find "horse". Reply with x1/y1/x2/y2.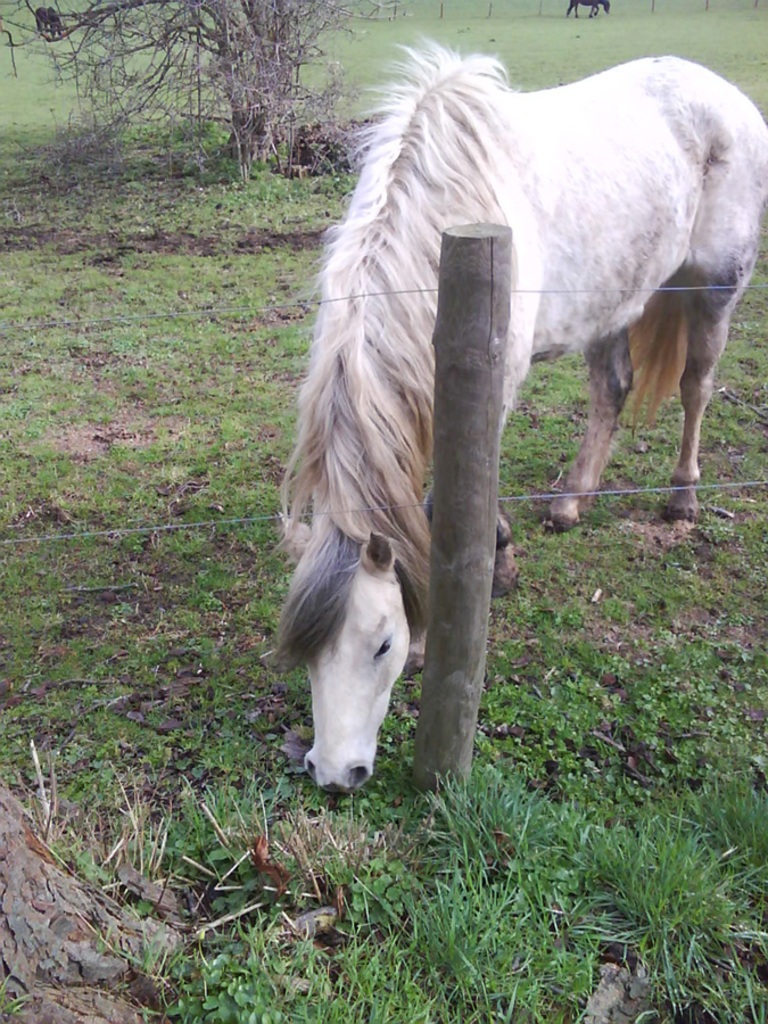
34/6/64/38.
